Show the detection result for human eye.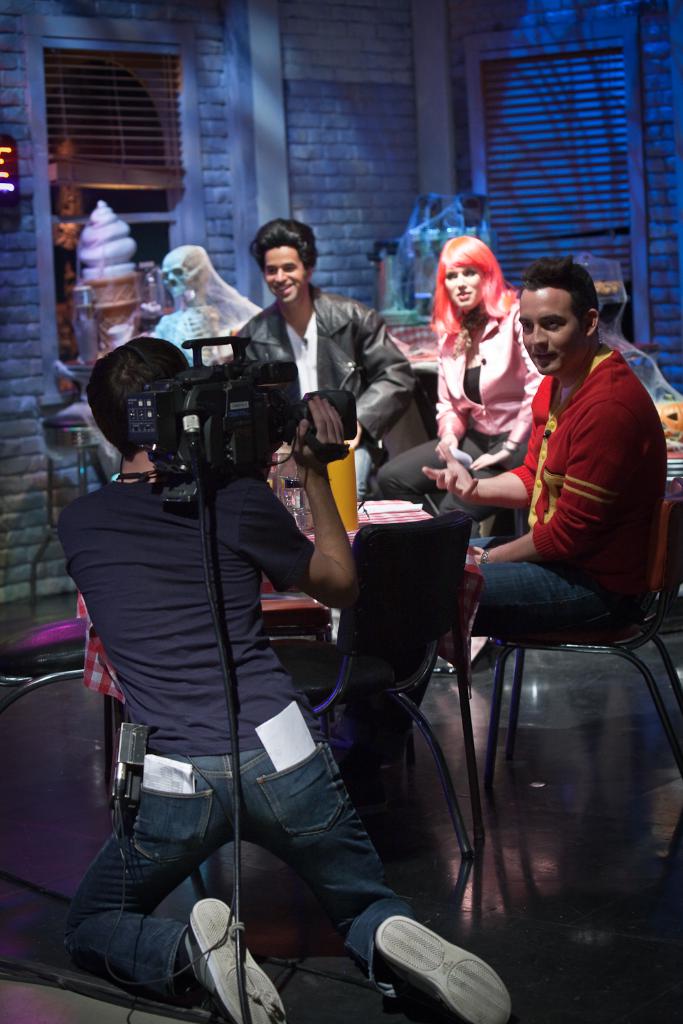
detection(545, 323, 570, 333).
